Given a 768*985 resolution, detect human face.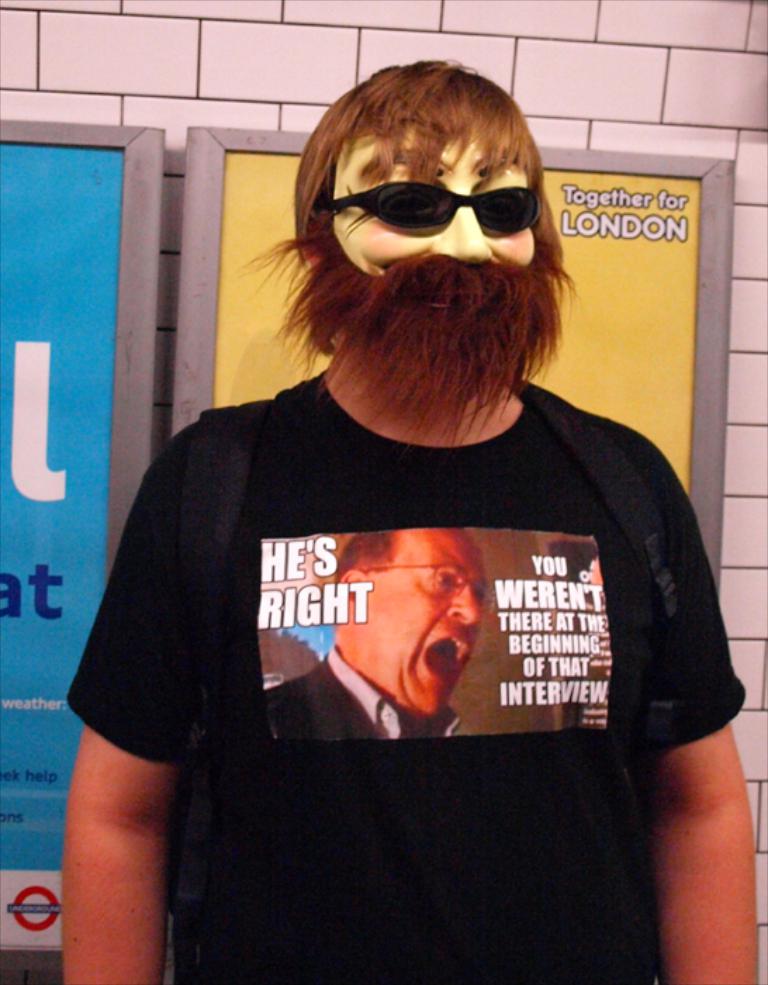
region(363, 526, 491, 718).
